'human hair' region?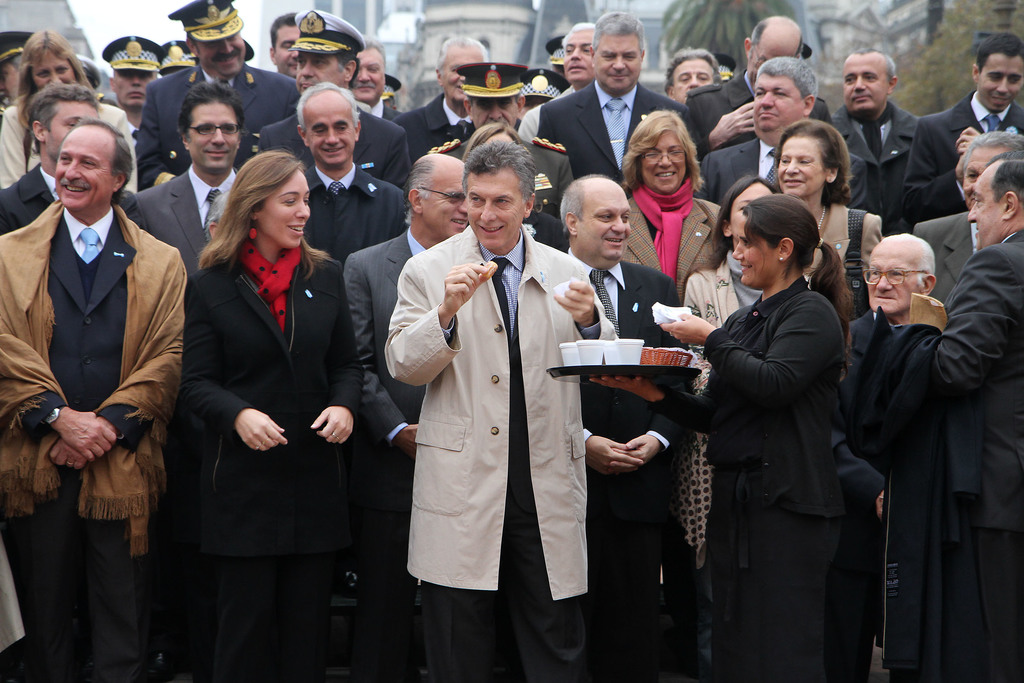
758:56:819:99
